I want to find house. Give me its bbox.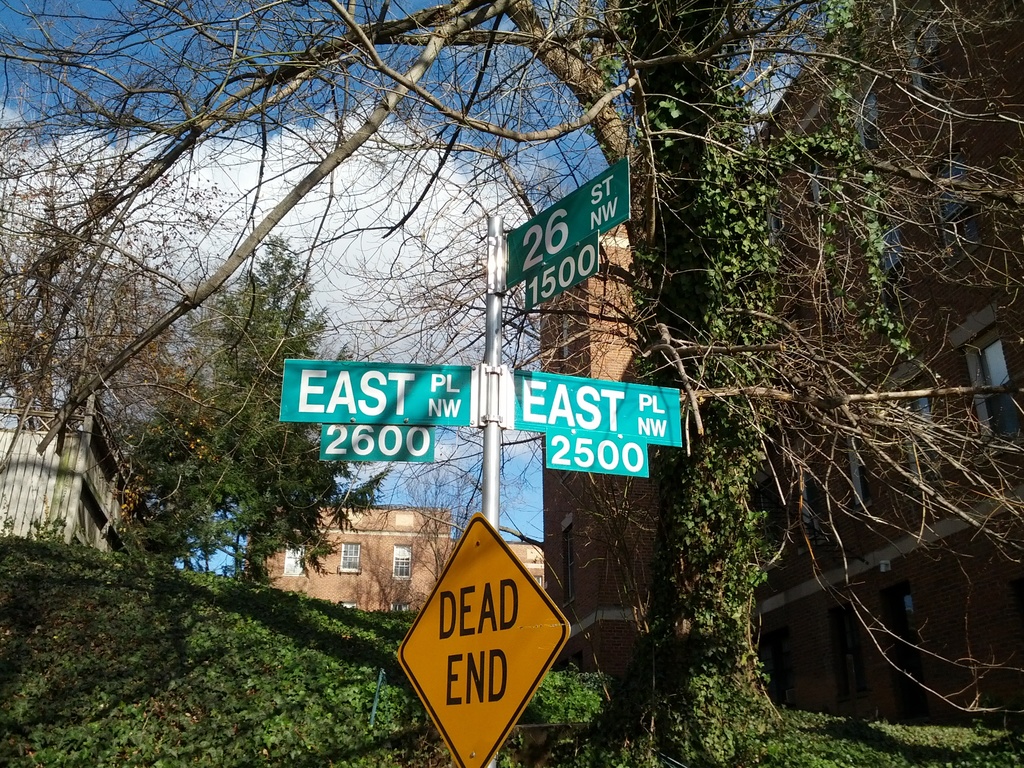
(230, 486, 463, 634).
